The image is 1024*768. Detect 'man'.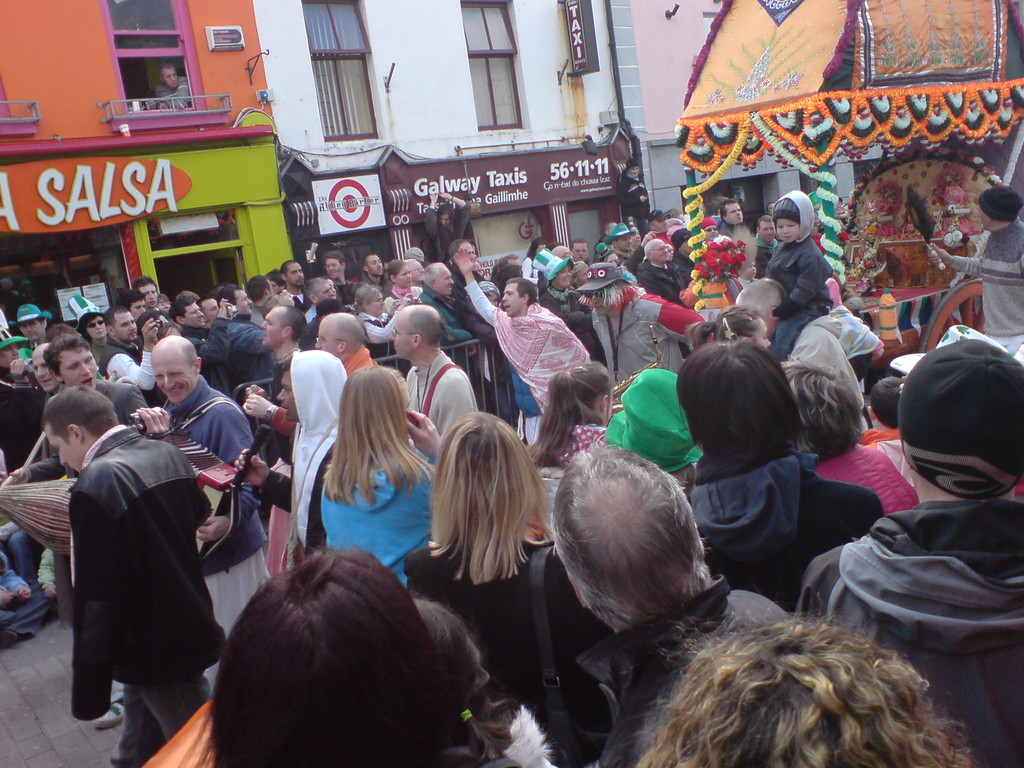
Detection: x1=35, y1=345, x2=60, y2=396.
